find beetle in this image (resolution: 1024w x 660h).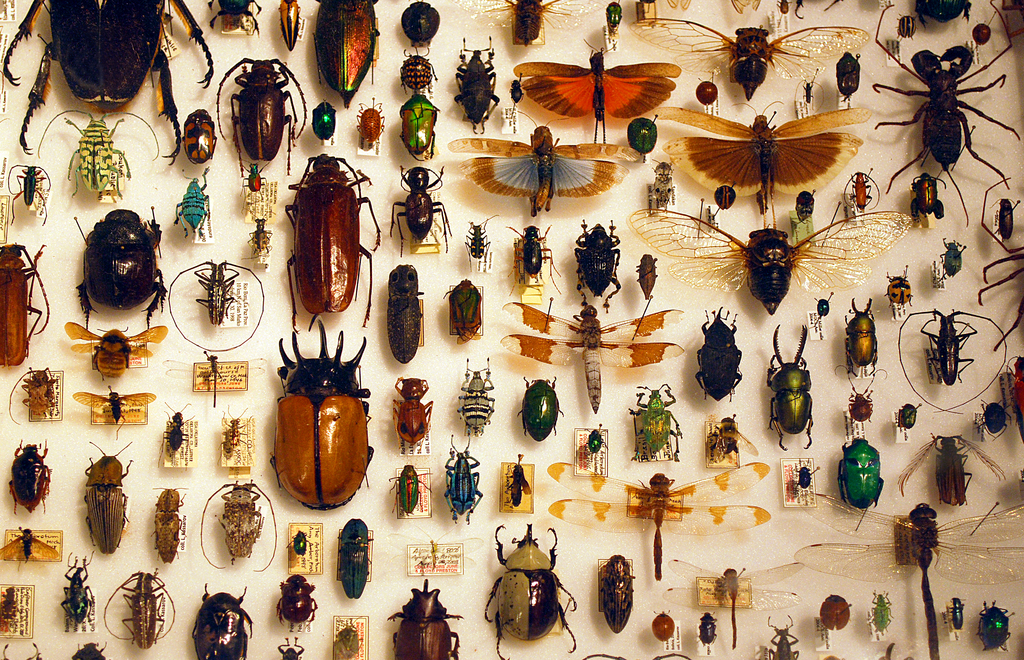
bbox=[10, 528, 34, 561].
